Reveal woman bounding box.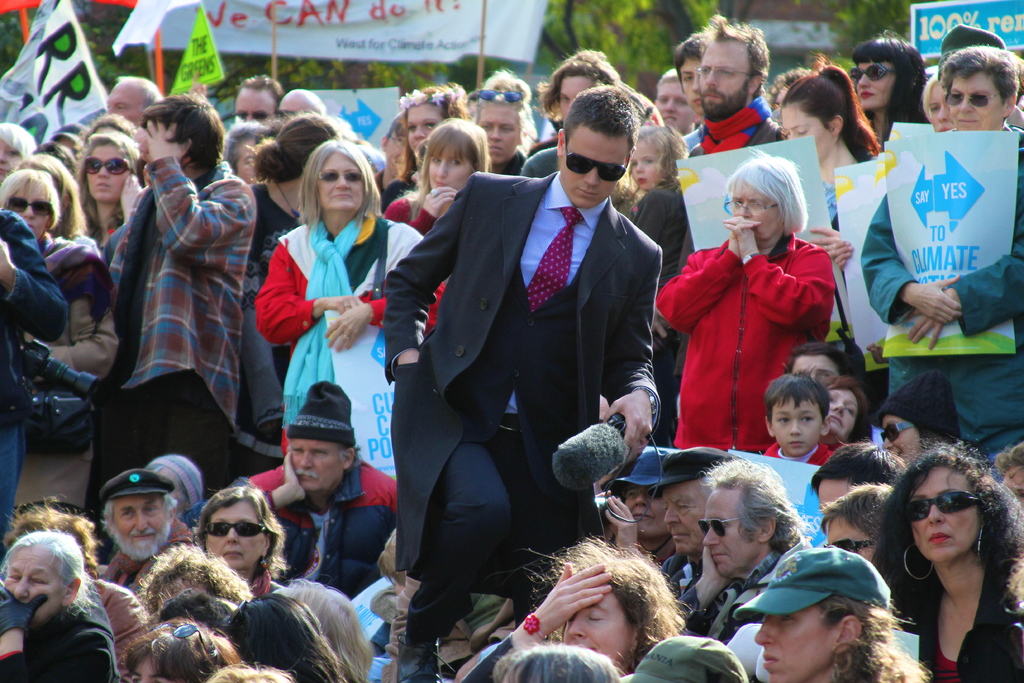
Revealed: l=456, t=542, r=684, b=682.
